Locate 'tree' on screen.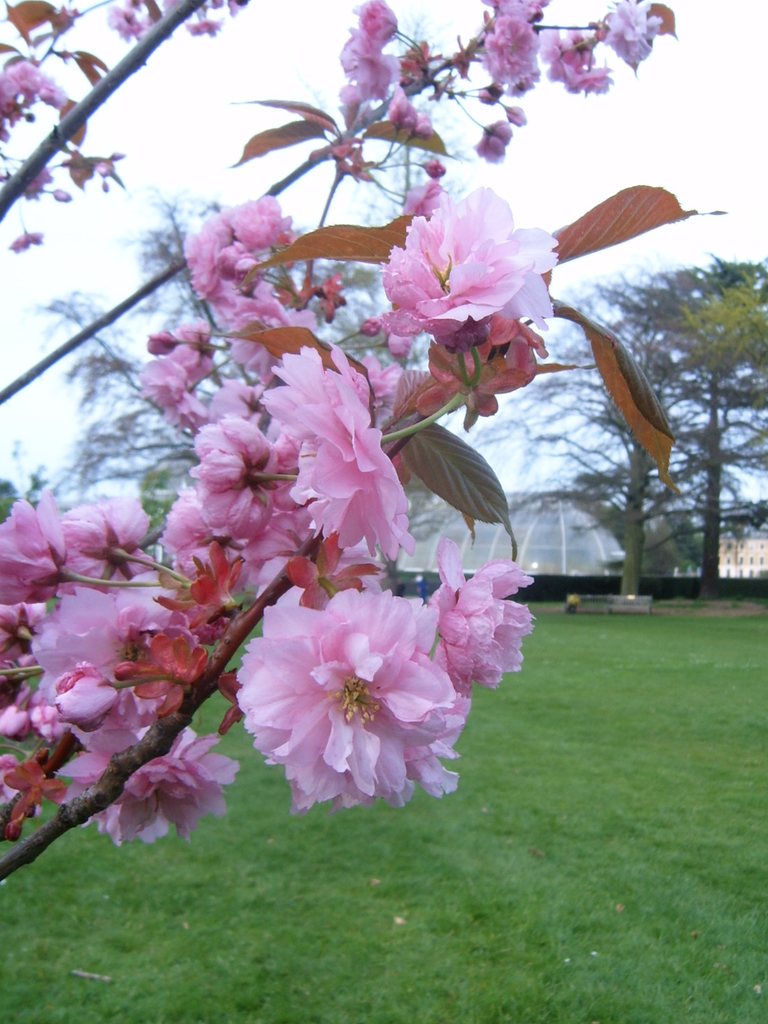
On screen at x1=472 y1=249 x2=767 y2=606.
